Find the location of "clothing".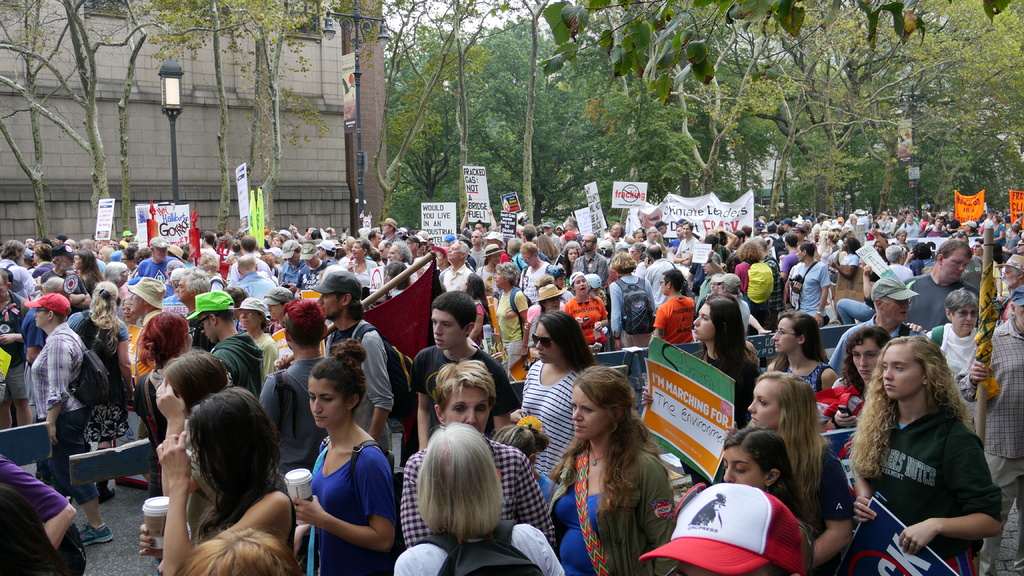
Location: BBox(894, 272, 984, 337).
